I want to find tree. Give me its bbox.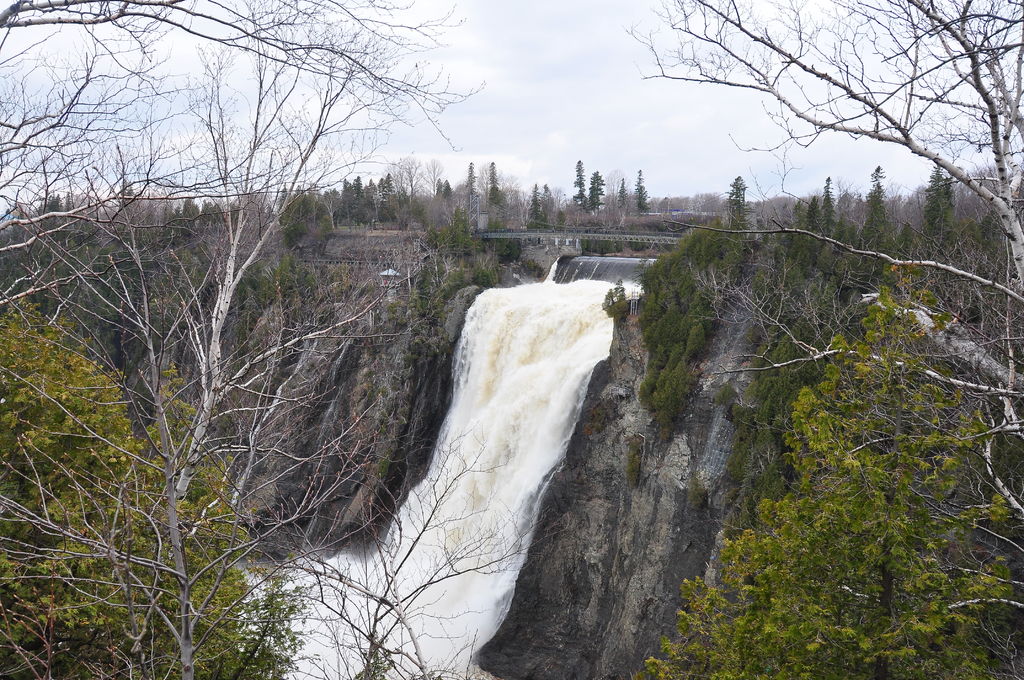
[x1=582, y1=166, x2=605, y2=216].
